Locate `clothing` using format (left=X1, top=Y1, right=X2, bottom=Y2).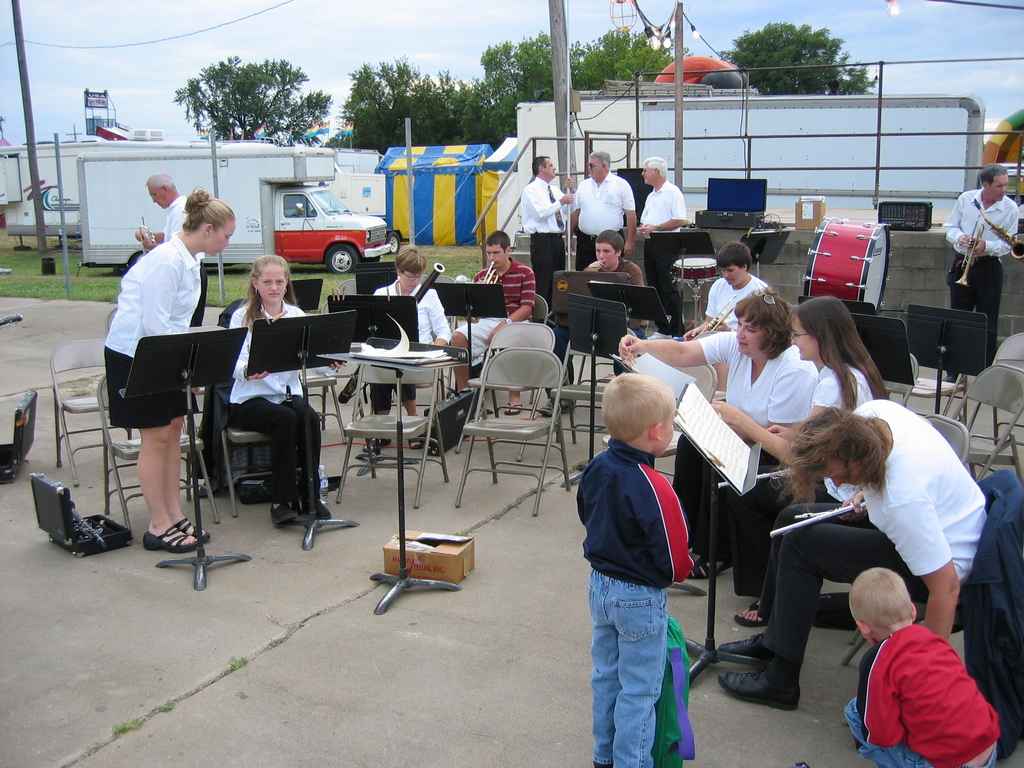
(left=565, top=178, right=642, bottom=277).
